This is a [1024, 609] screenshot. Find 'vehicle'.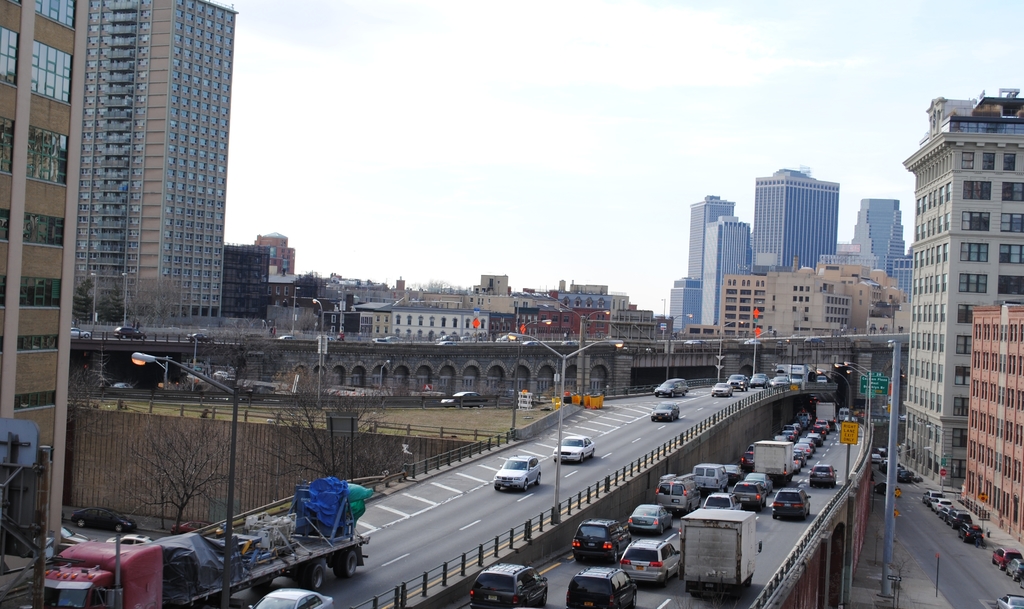
Bounding box: bbox=(572, 520, 634, 564).
